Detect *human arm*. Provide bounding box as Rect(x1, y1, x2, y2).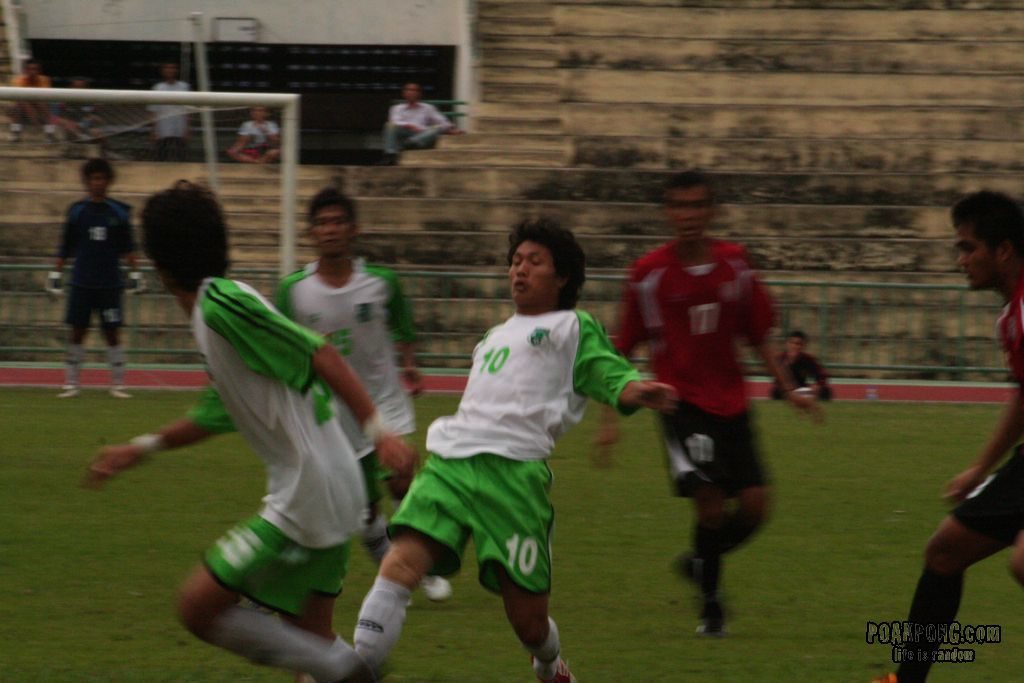
Rect(123, 203, 150, 297).
